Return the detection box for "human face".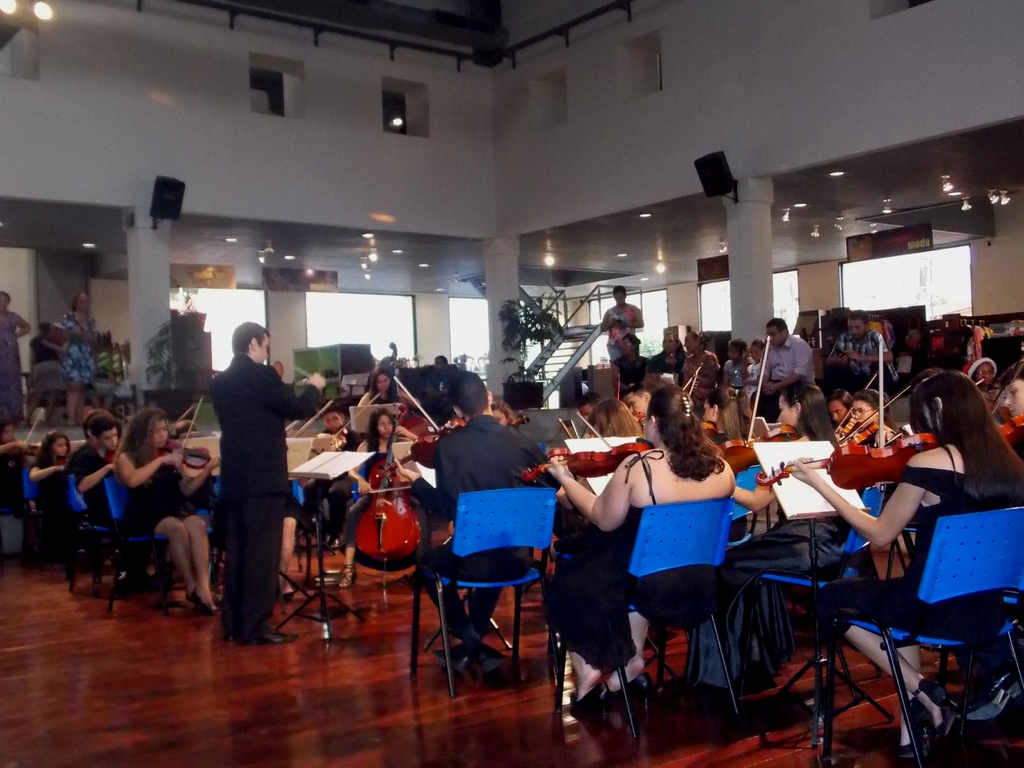
[777,394,796,422].
